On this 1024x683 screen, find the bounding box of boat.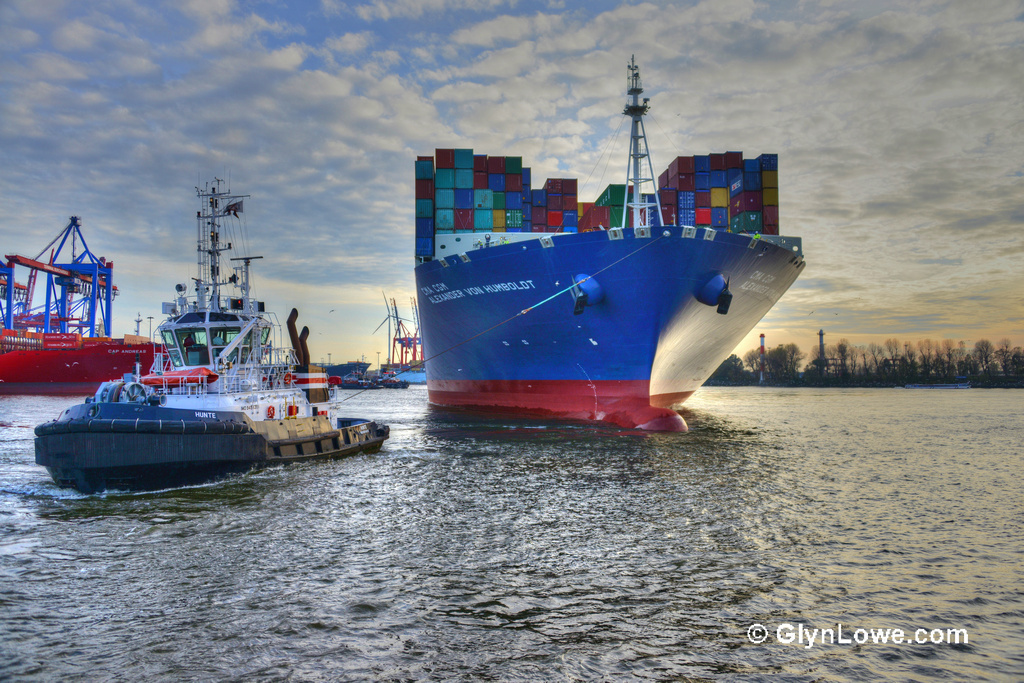
Bounding box: x1=40, y1=169, x2=395, y2=498.
